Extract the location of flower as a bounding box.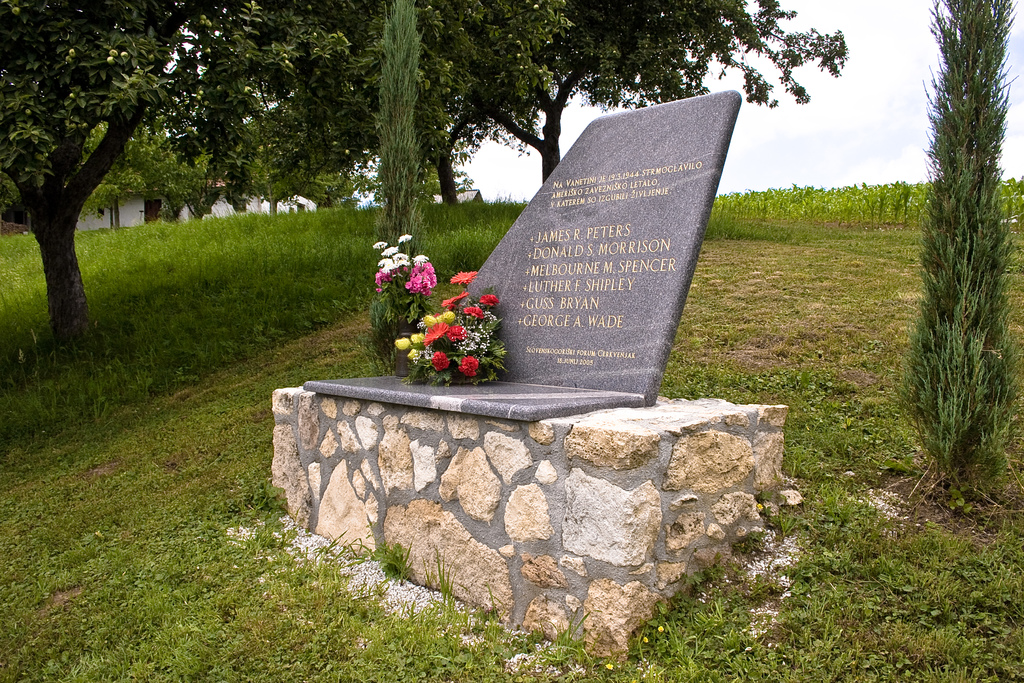
[left=412, top=333, right=422, bottom=344].
